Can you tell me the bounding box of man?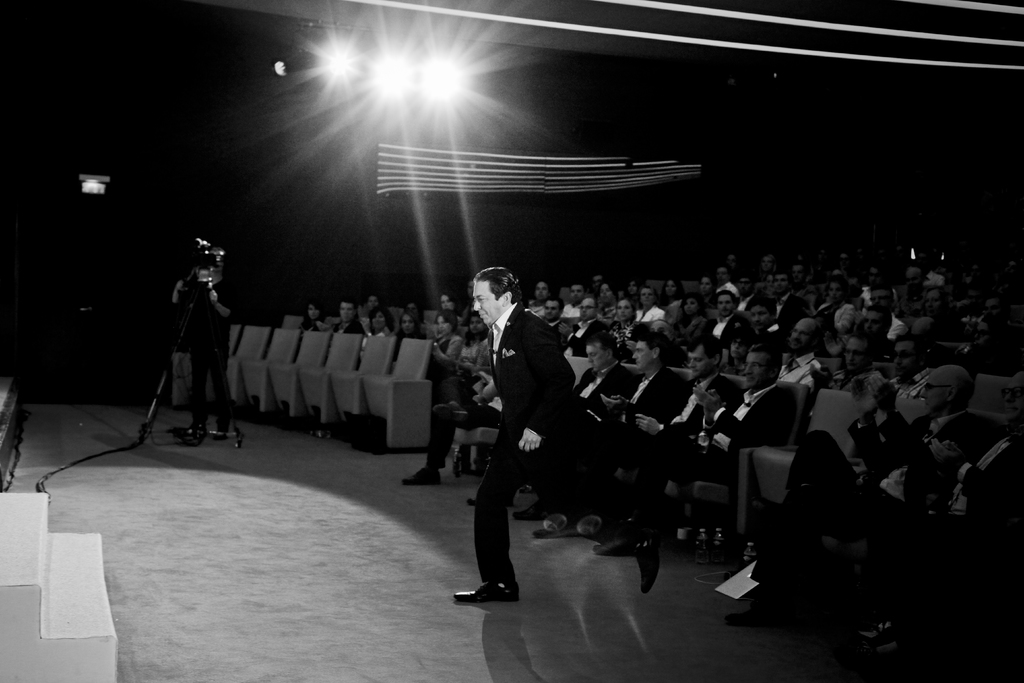
{"left": 166, "top": 260, "right": 234, "bottom": 440}.
